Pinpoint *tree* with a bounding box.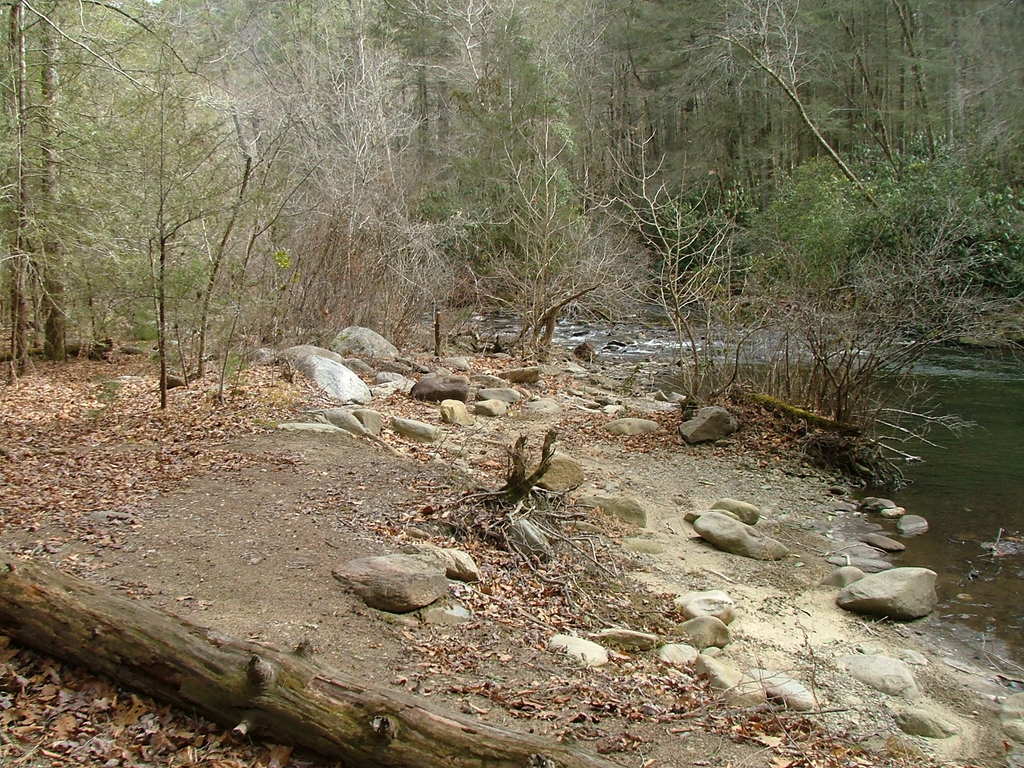
<box>24,29,288,407</box>.
